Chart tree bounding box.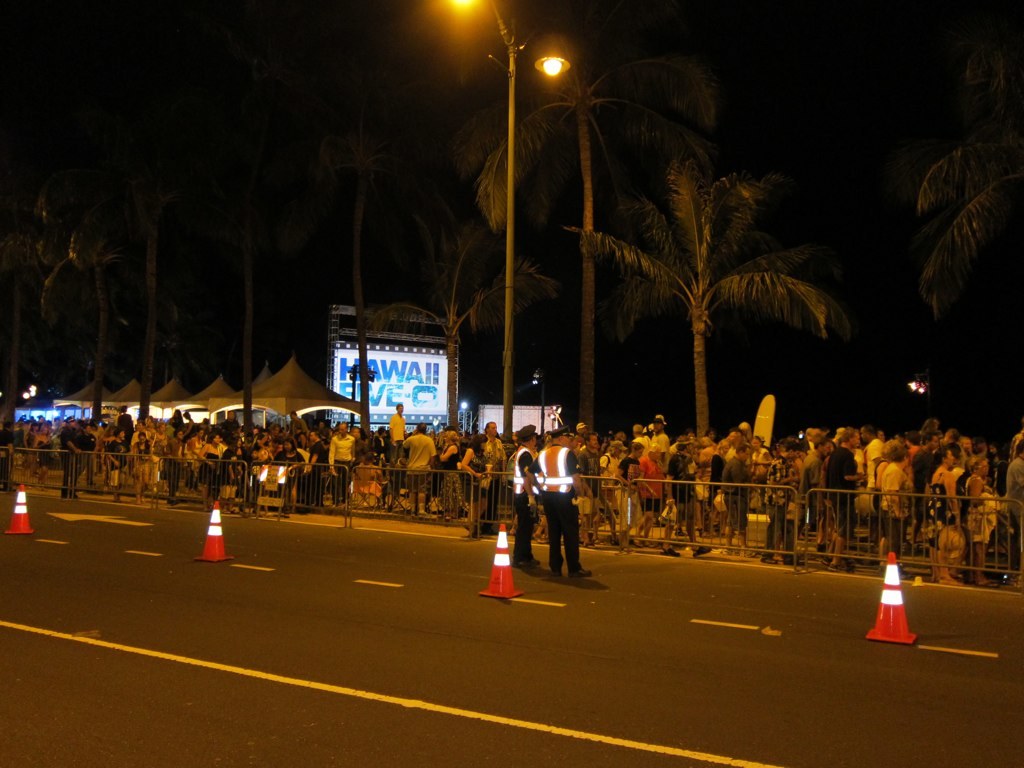
Charted: <box>0,149,72,468</box>.
